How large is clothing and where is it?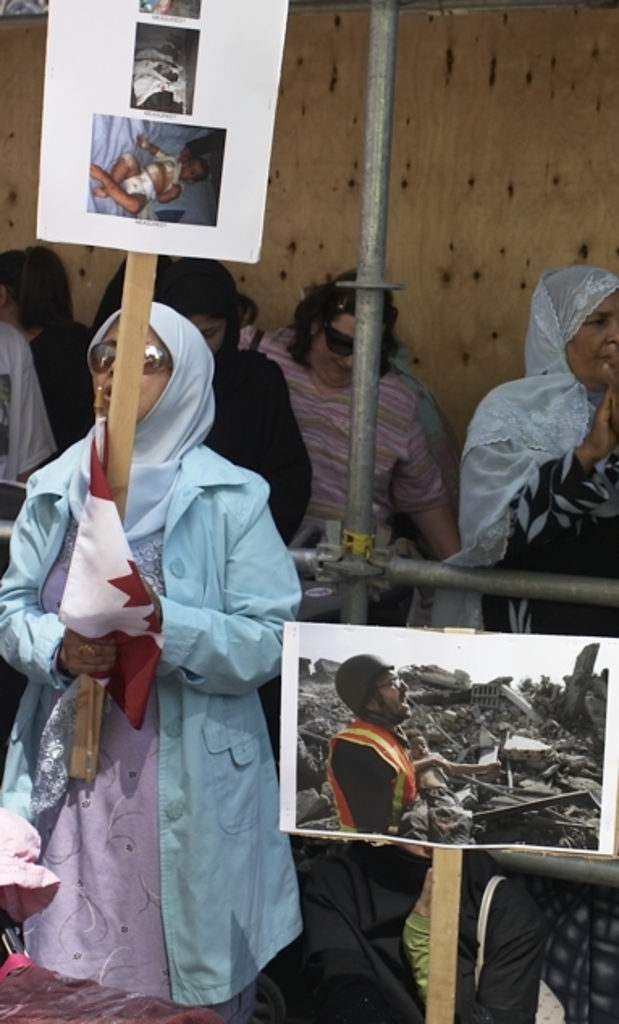
Bounding box: 210,329,317,531.
